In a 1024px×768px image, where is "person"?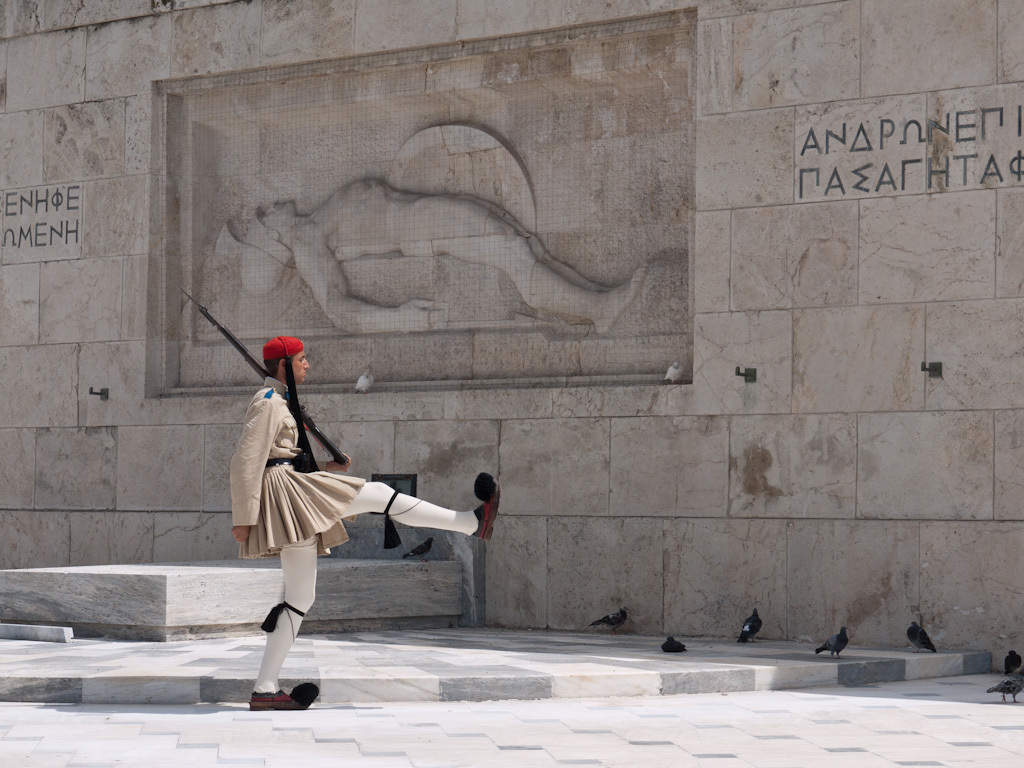
<bbox>219, 327, 449, 693</bbox>.
